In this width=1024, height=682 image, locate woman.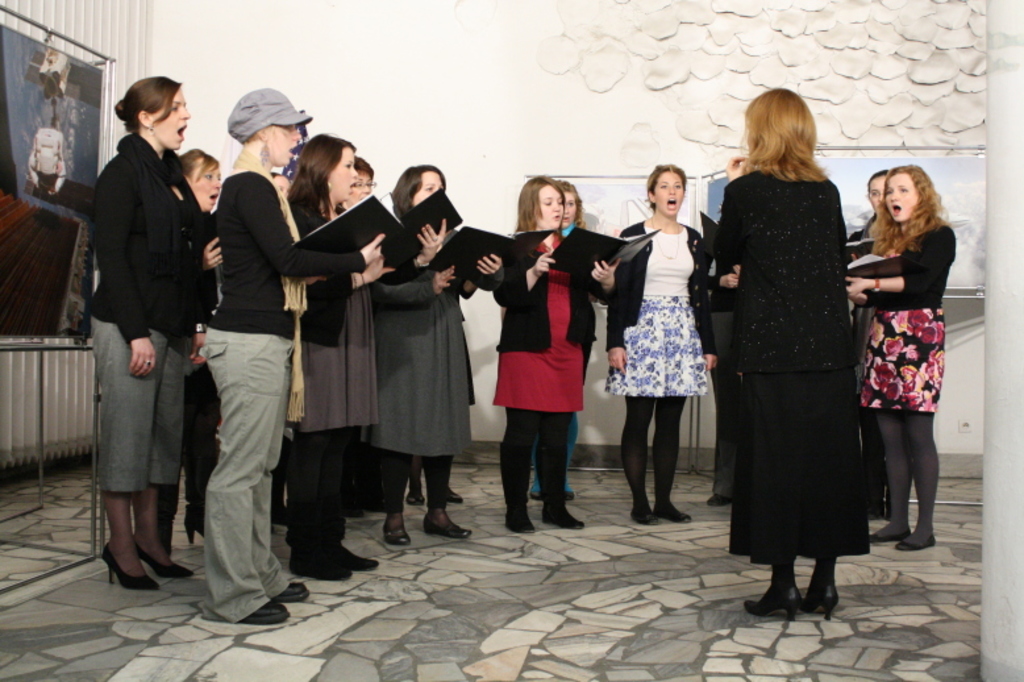
Bounding box: bbox(532, 180, 592, 502).
